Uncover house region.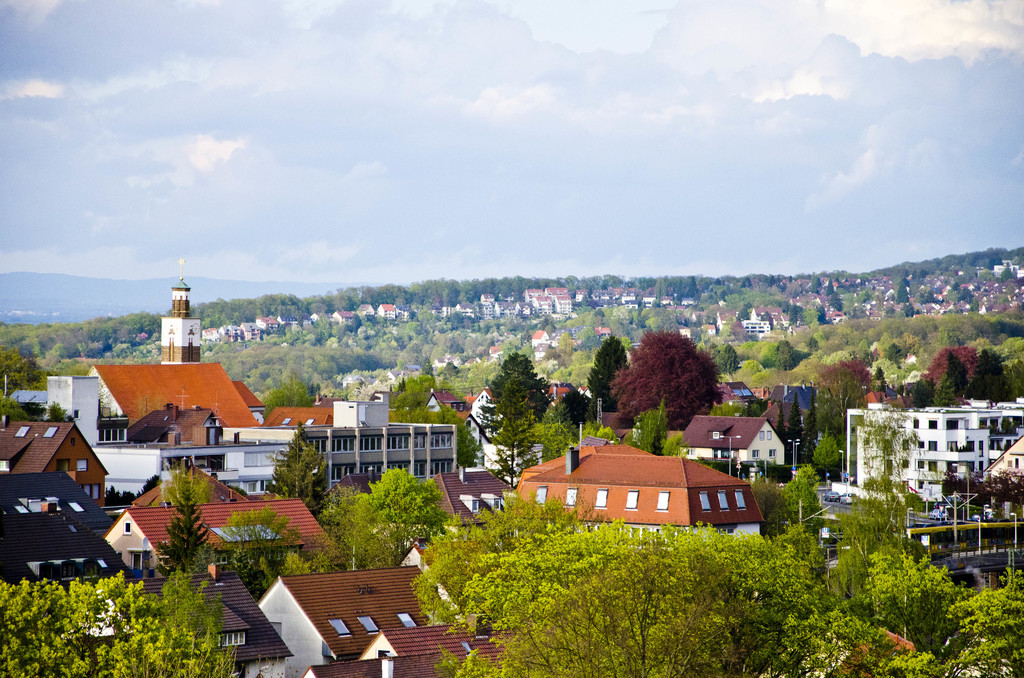
Uncovered: [x1=357, y1=620, x2=567, y2=677].
